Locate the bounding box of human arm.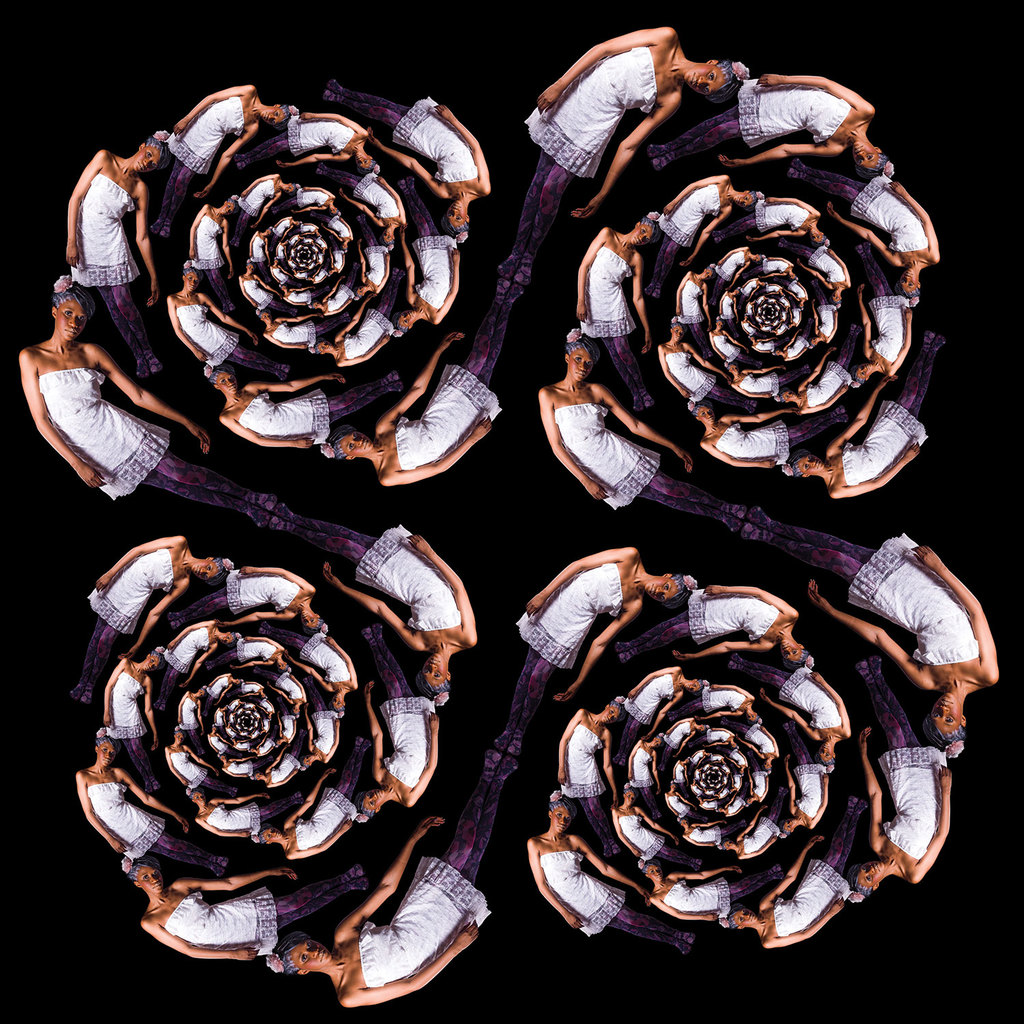
Bounding box: (left=883, top=304, right=915, bottom=375).
